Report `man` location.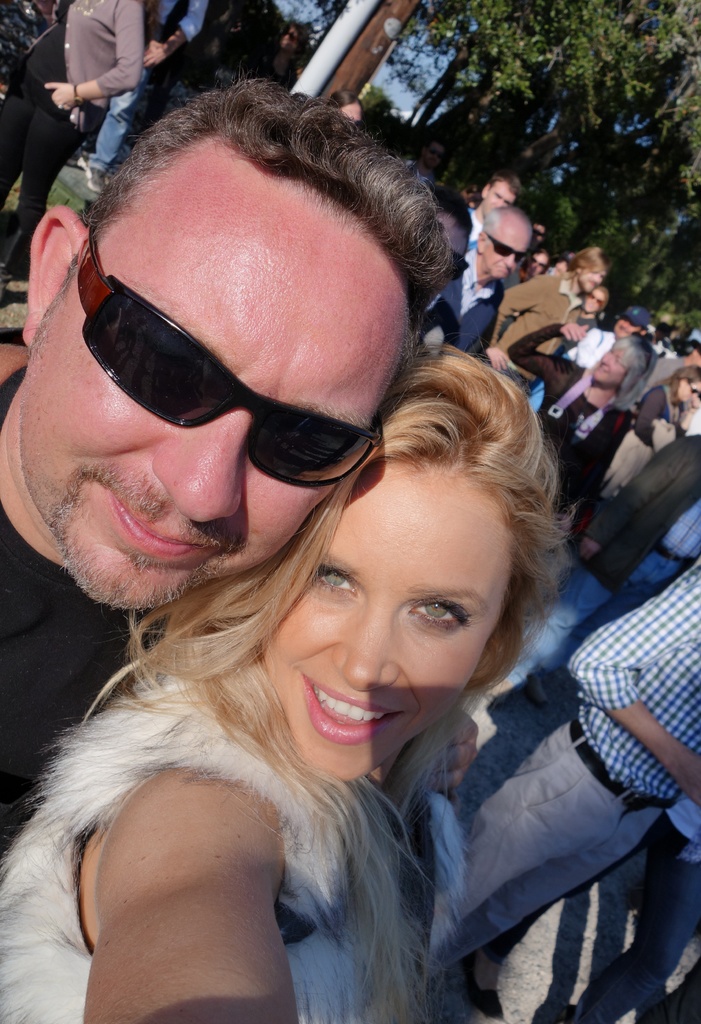
Report: (x1=462, y1=173, x2=521, y2=254).
